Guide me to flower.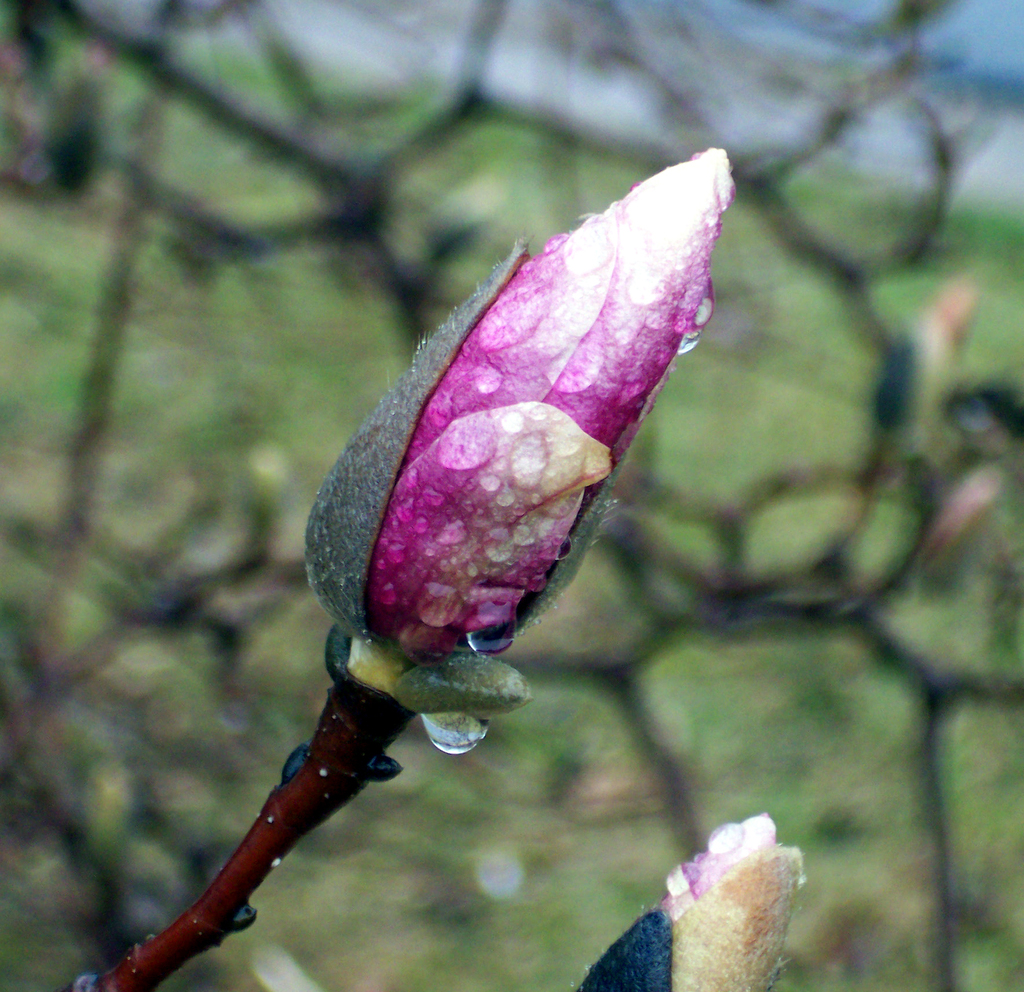
Guidance: 69,146,733,991.
